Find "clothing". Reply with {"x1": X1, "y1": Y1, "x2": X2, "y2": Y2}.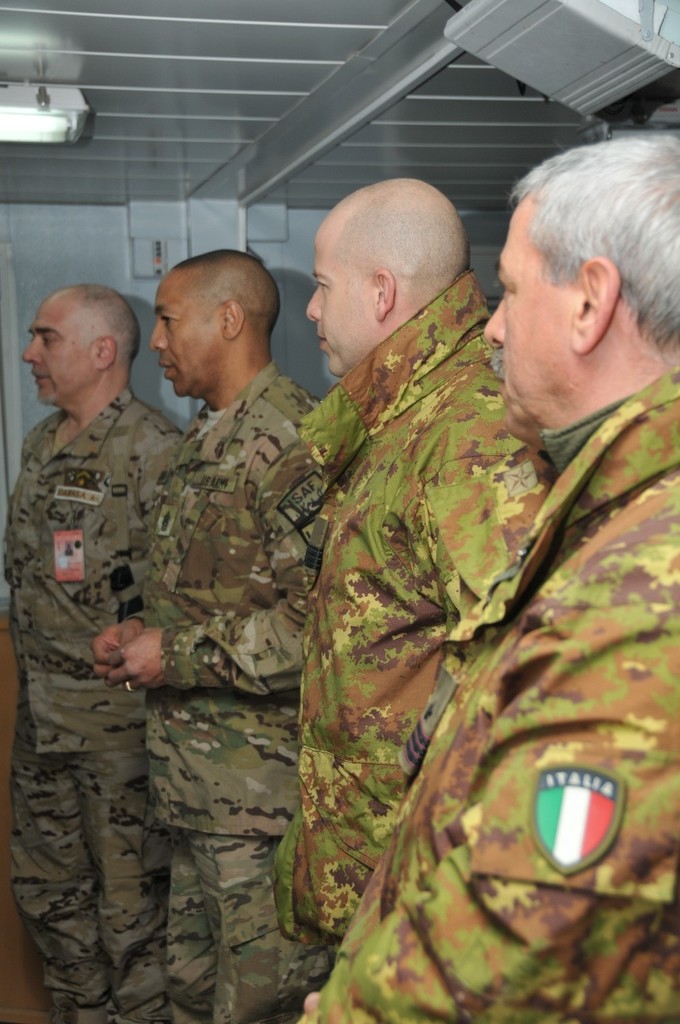
{"x1": 143, "y1": 363, "x2": 350, "y2": 1023}.
